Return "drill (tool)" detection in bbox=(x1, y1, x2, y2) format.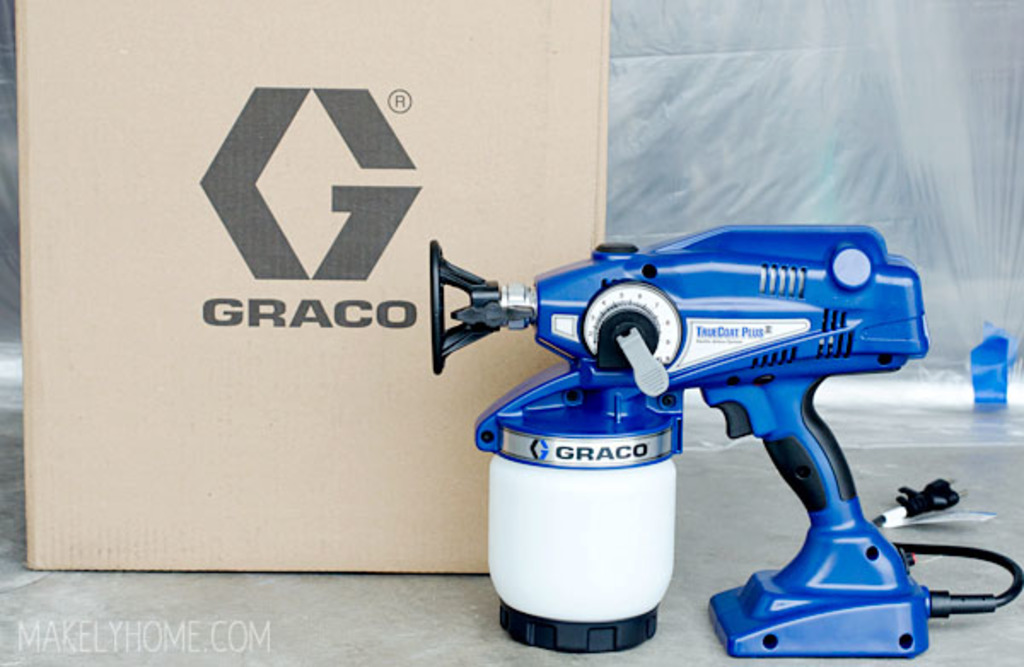
bbox=(393, 194, 1000, 666).
